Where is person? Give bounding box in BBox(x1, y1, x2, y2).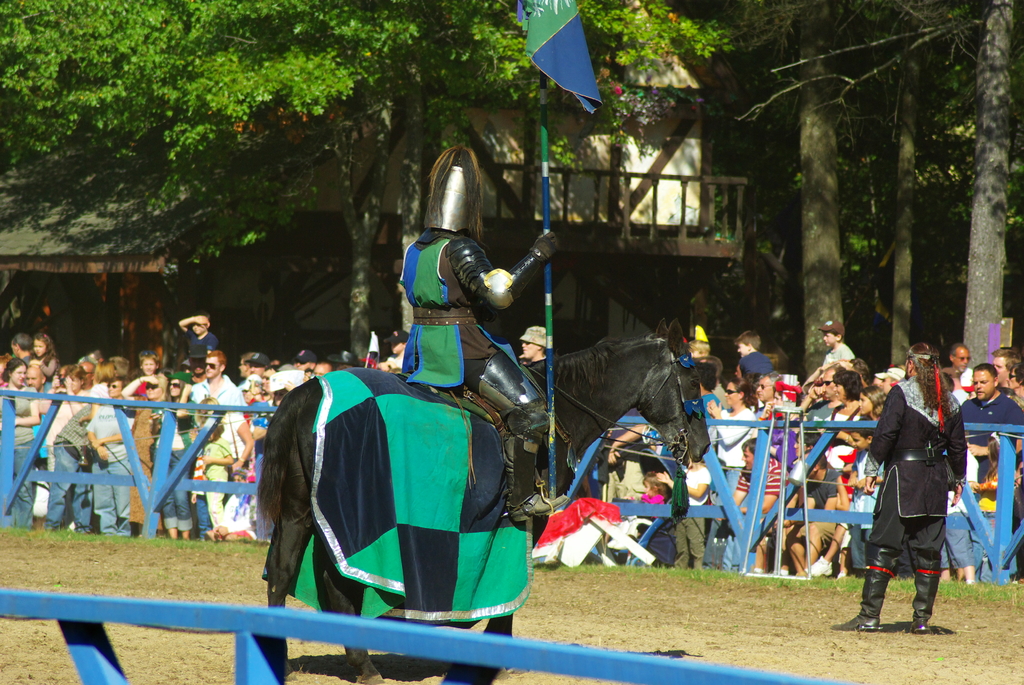
BBox(518, 322, 559, 359).
